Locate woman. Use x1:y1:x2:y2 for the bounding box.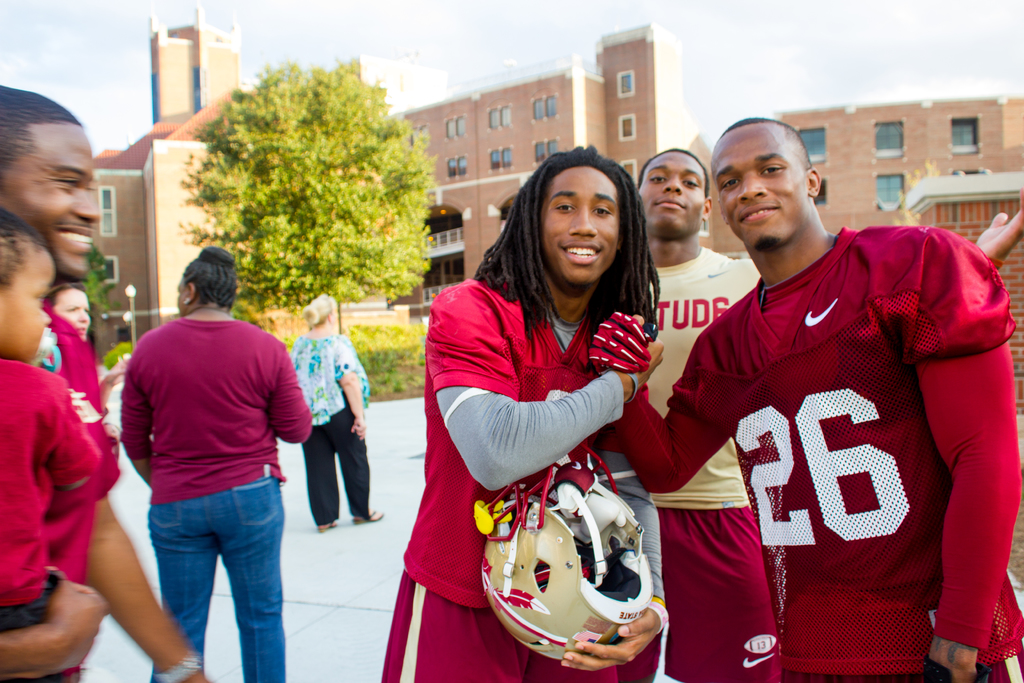
294:294:383:540.
